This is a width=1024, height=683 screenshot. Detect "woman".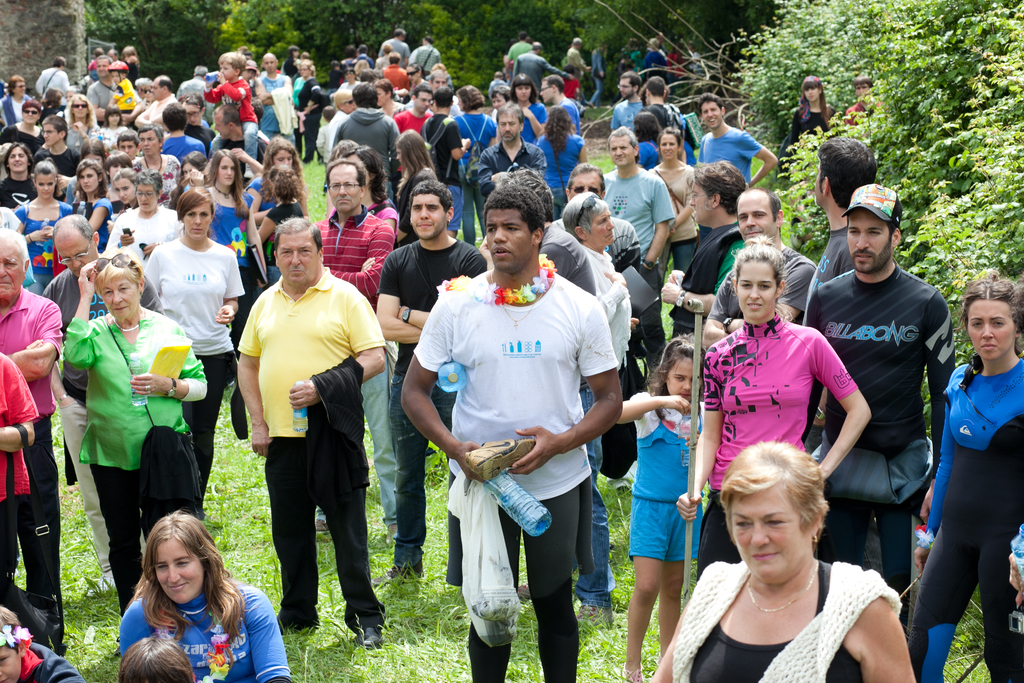
(404, 63, 428, 87).
